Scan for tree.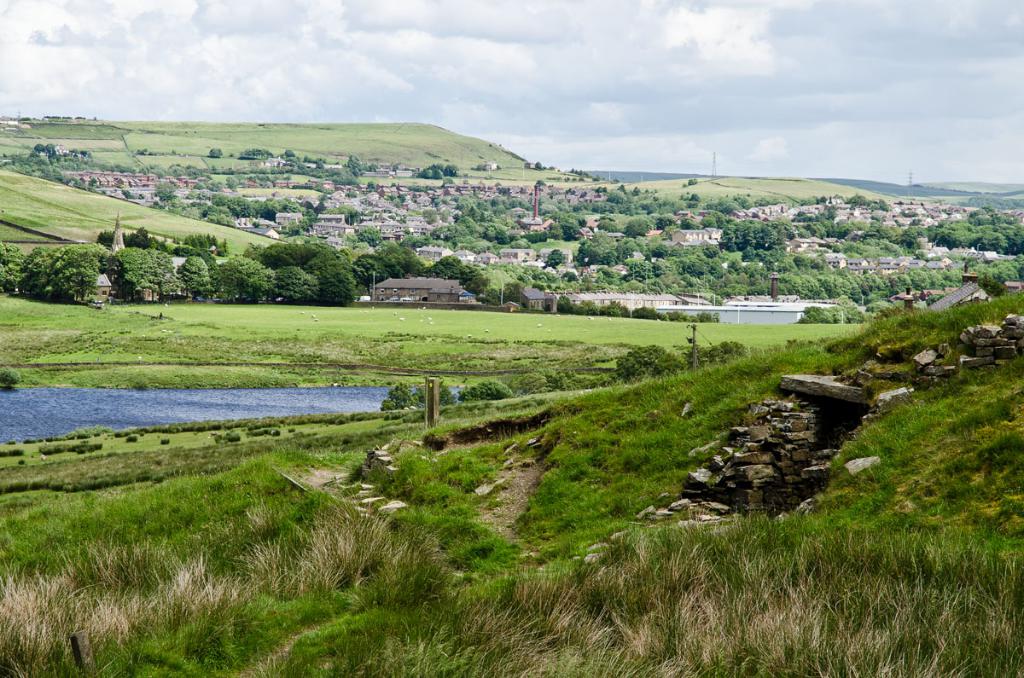
Scan result: (356, 222, 385, 248).
